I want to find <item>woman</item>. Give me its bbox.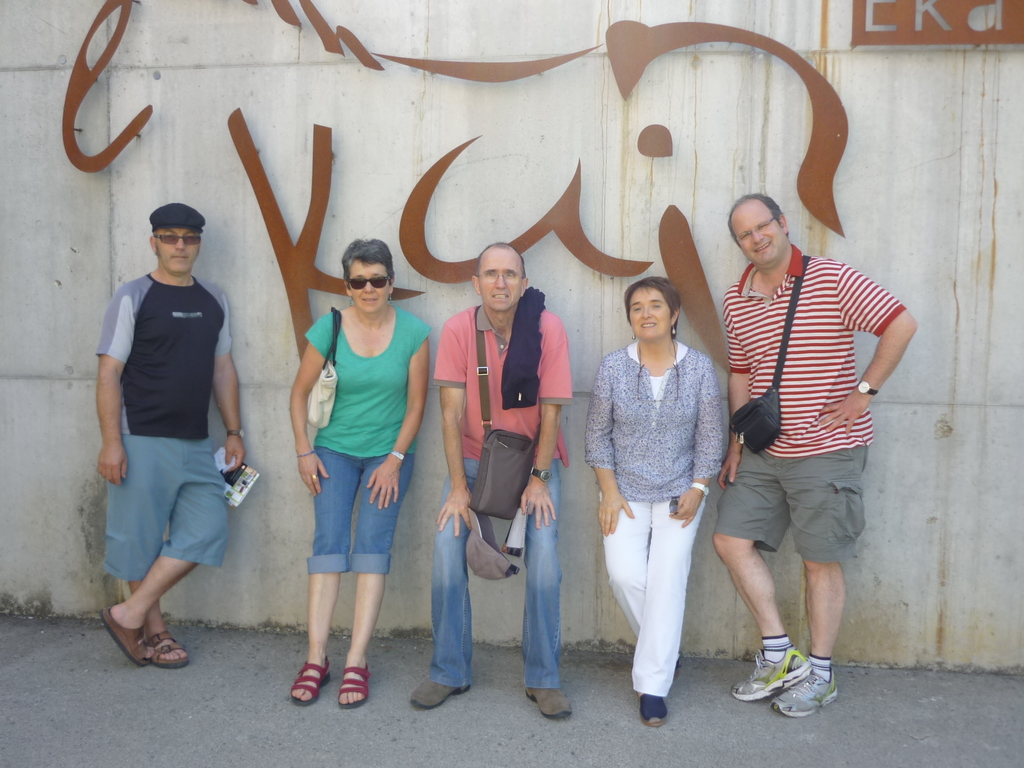
bbox=[283, 242, 426, 704].
